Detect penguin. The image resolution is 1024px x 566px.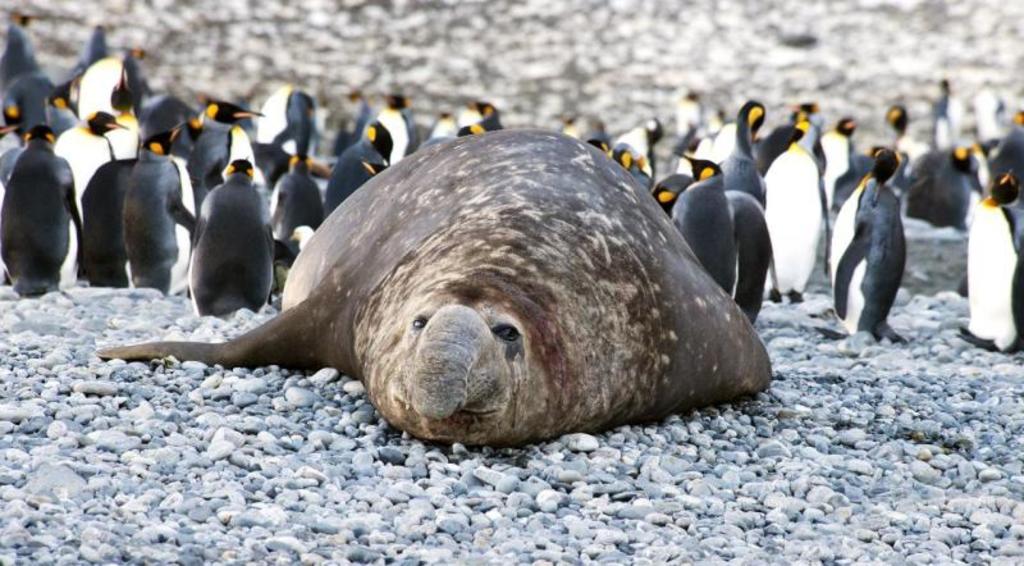
{"left": 972, "top": 168, "right": 1023, "bottom": 353}.
